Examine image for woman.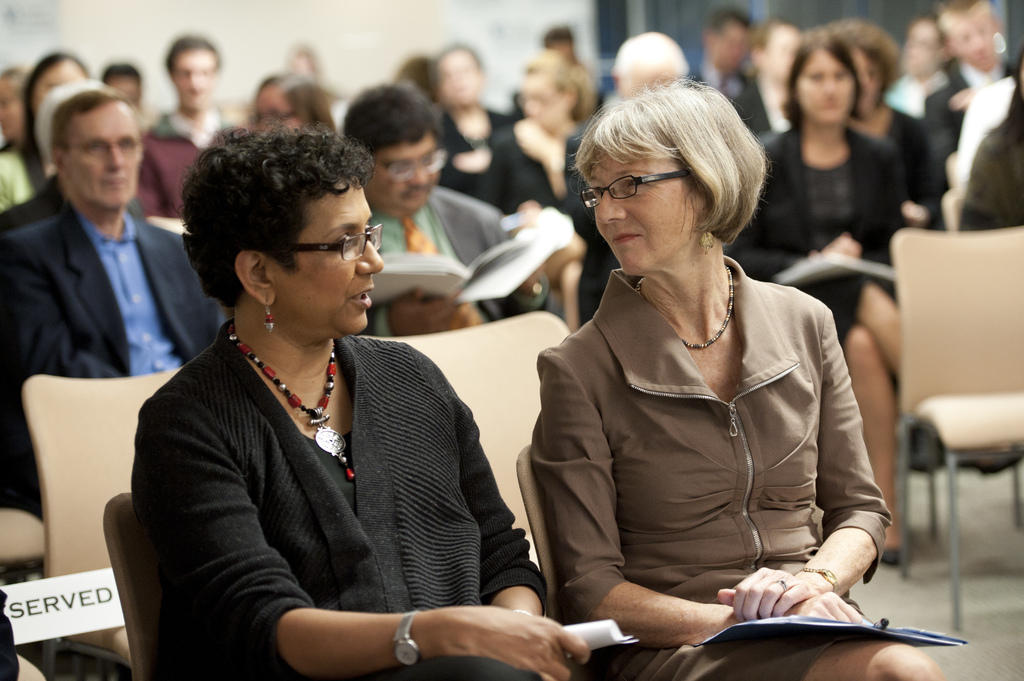
Examination result: l=241, t=77, r=335, b=138.
